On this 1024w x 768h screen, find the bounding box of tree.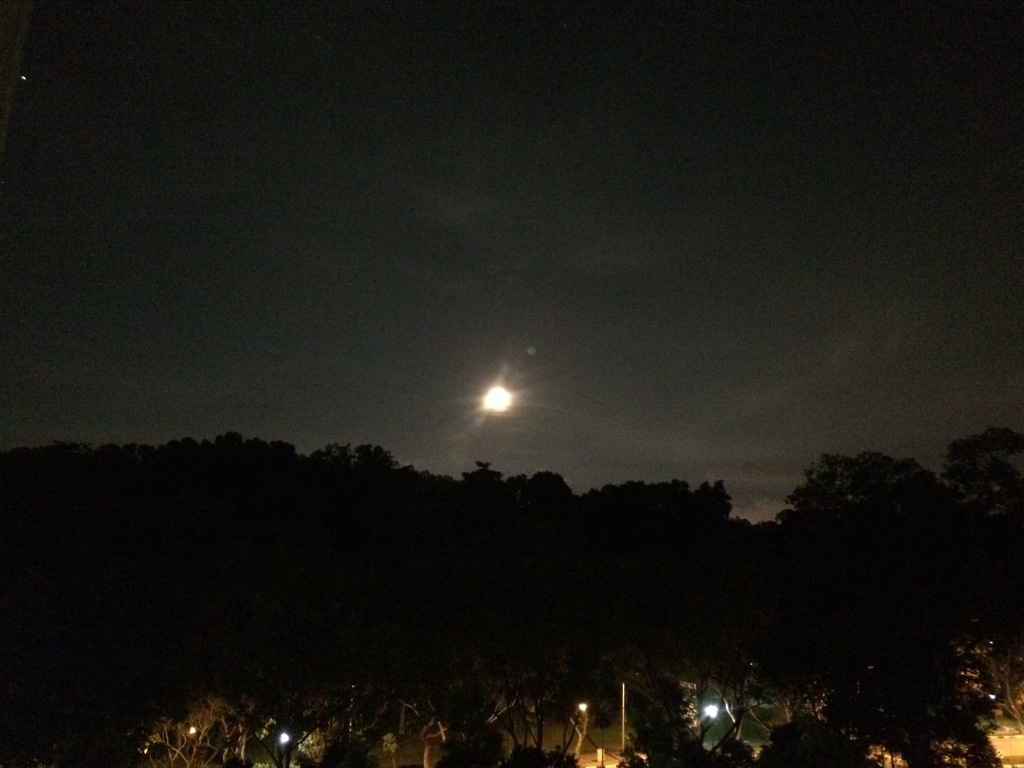
Bounding box: box(776, 455, 982, 632).
